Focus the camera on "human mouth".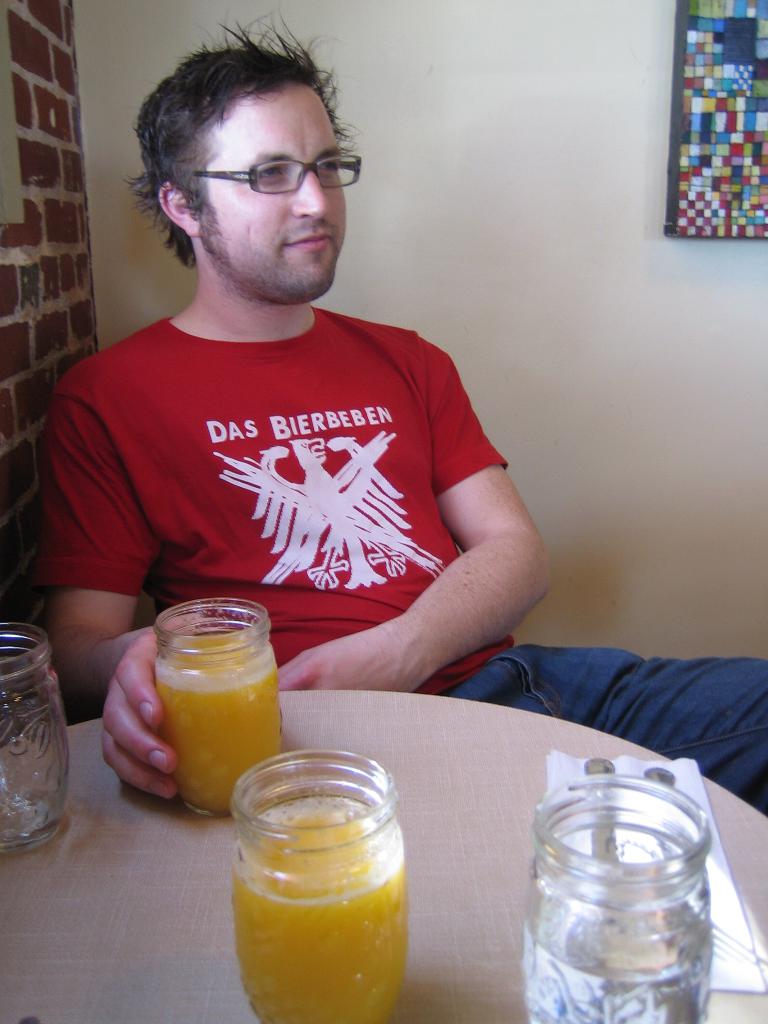
Focus region: [left=289, top=232, right=335, bottom=250].
